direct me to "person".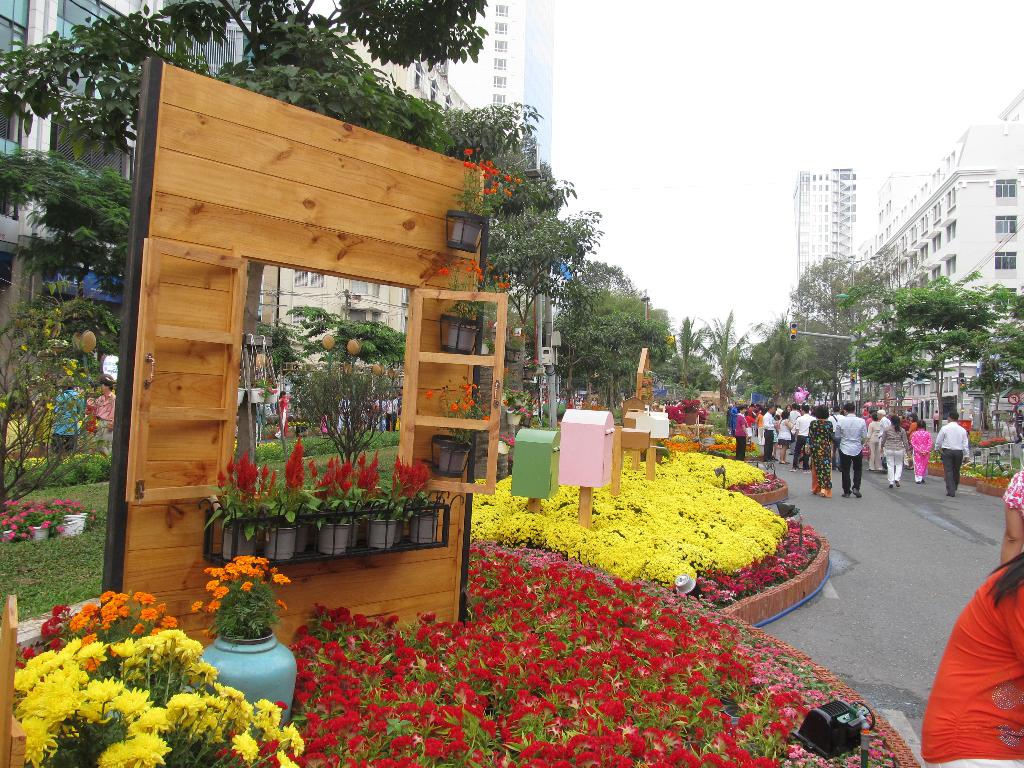
Direction: (x1=806, y1=405, x2=835, y2=495).
